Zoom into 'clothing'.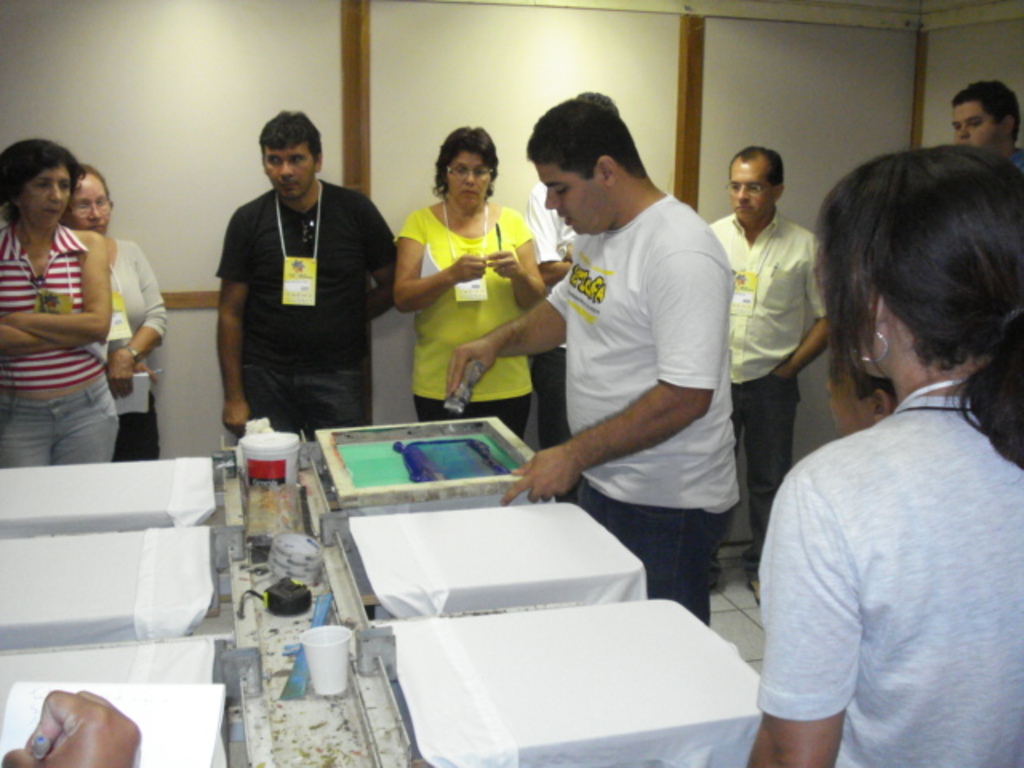
Zoom target: bbox(0, 221, 122, 469).
